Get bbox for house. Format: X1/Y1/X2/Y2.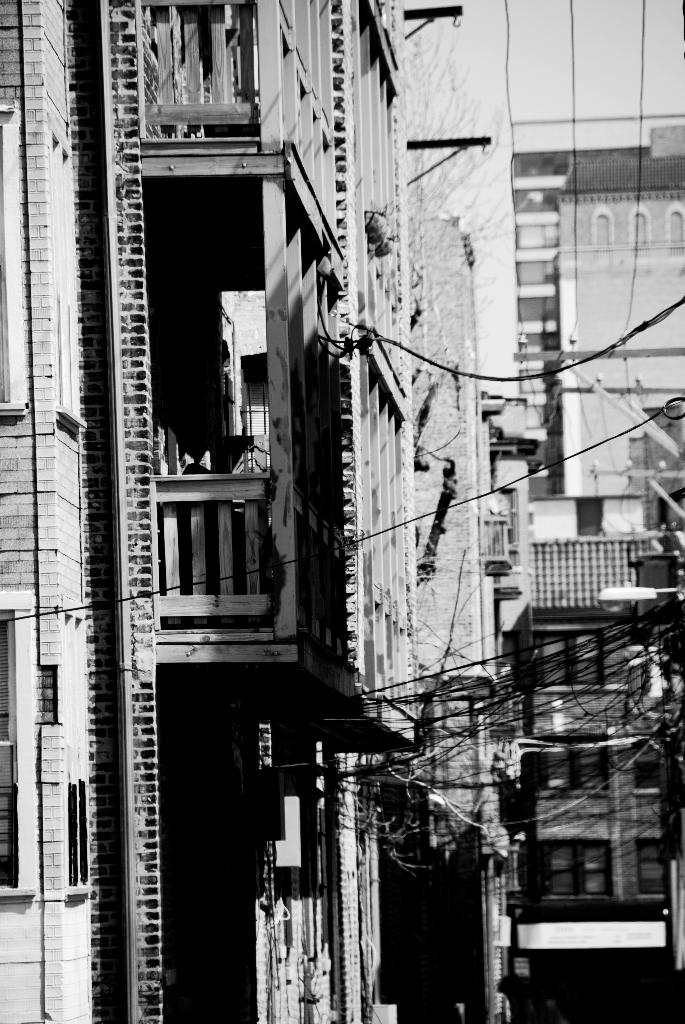
515/534/684/945.
